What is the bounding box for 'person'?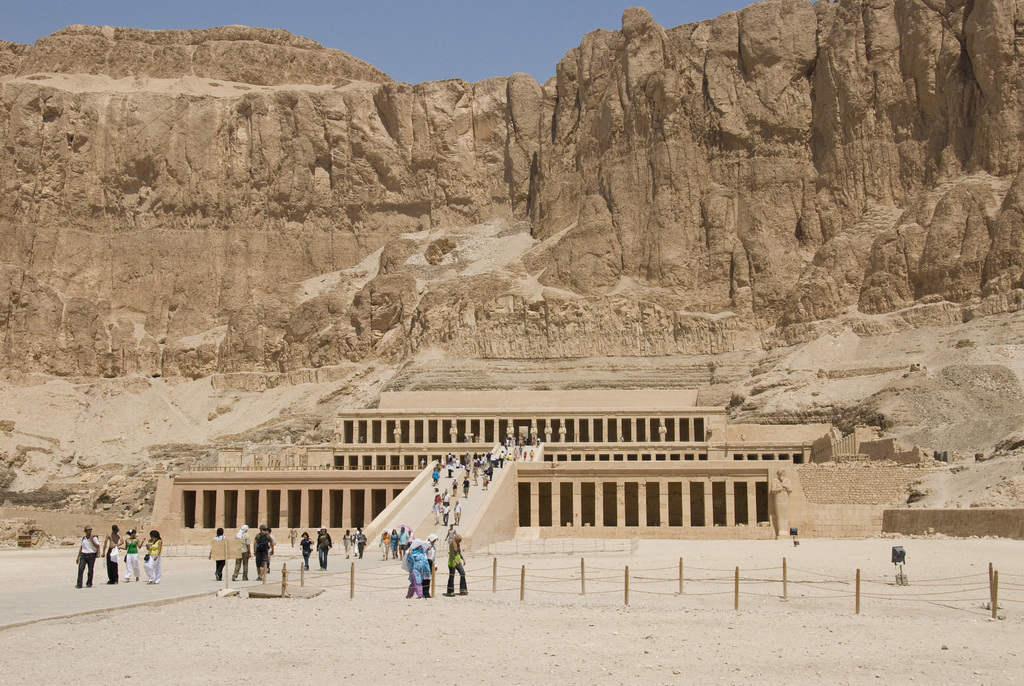
{"left": 147, "top": 528, "right": 165, "bottom": 587}.
